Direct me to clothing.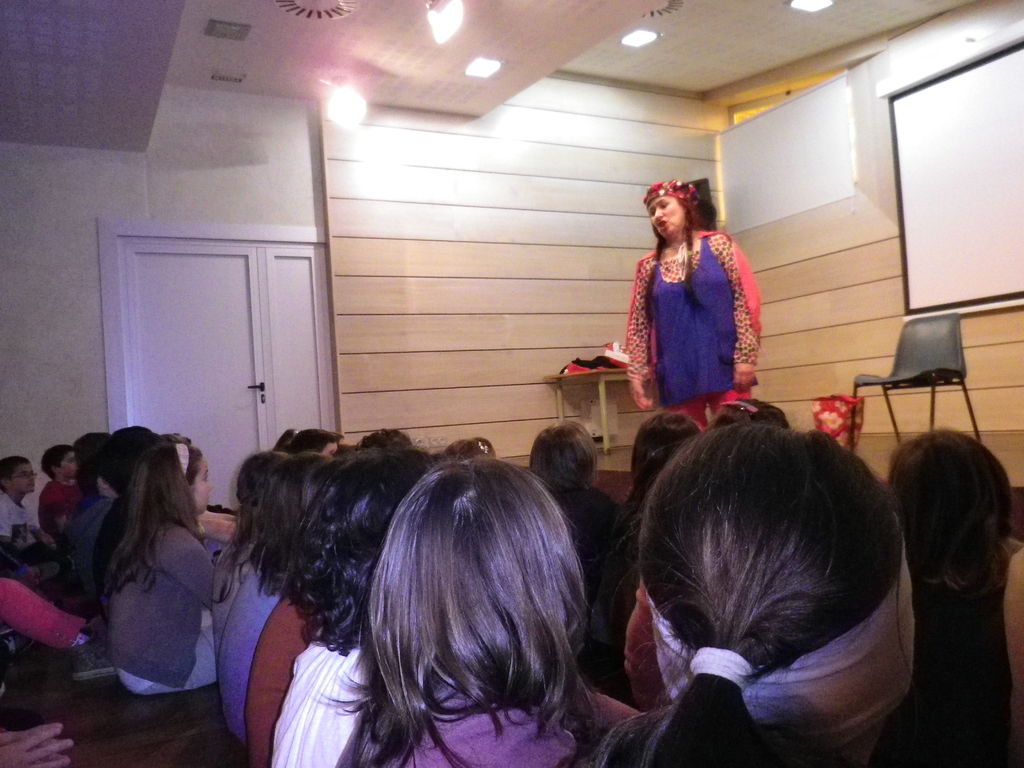
Direction: box(0, 575, 86, 655).
